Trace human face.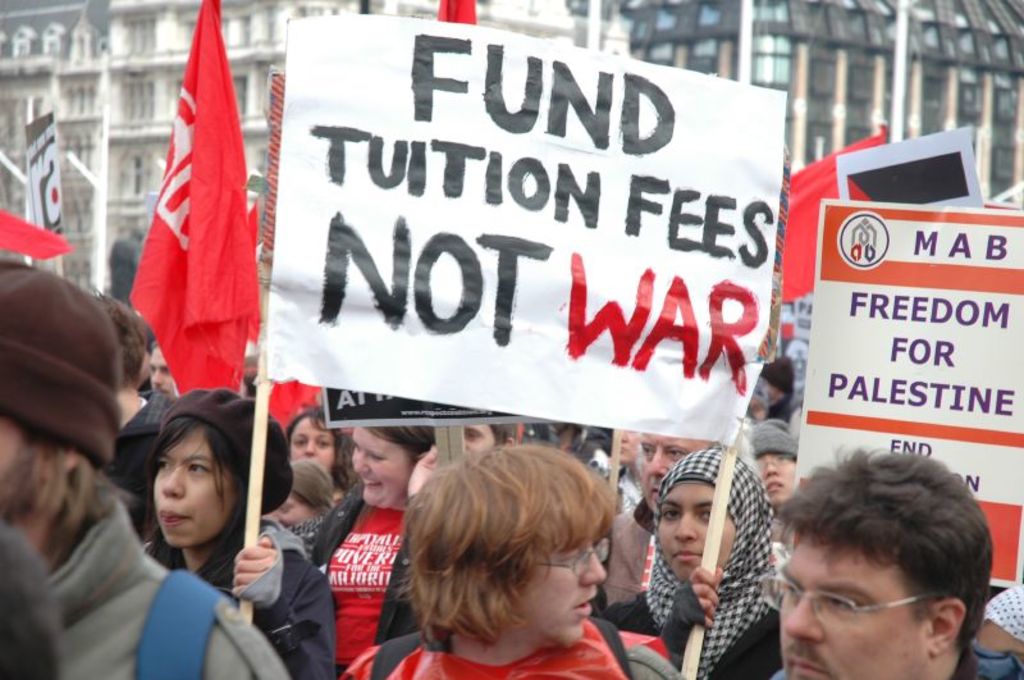
Traced to 346, 420, 415, 506.
